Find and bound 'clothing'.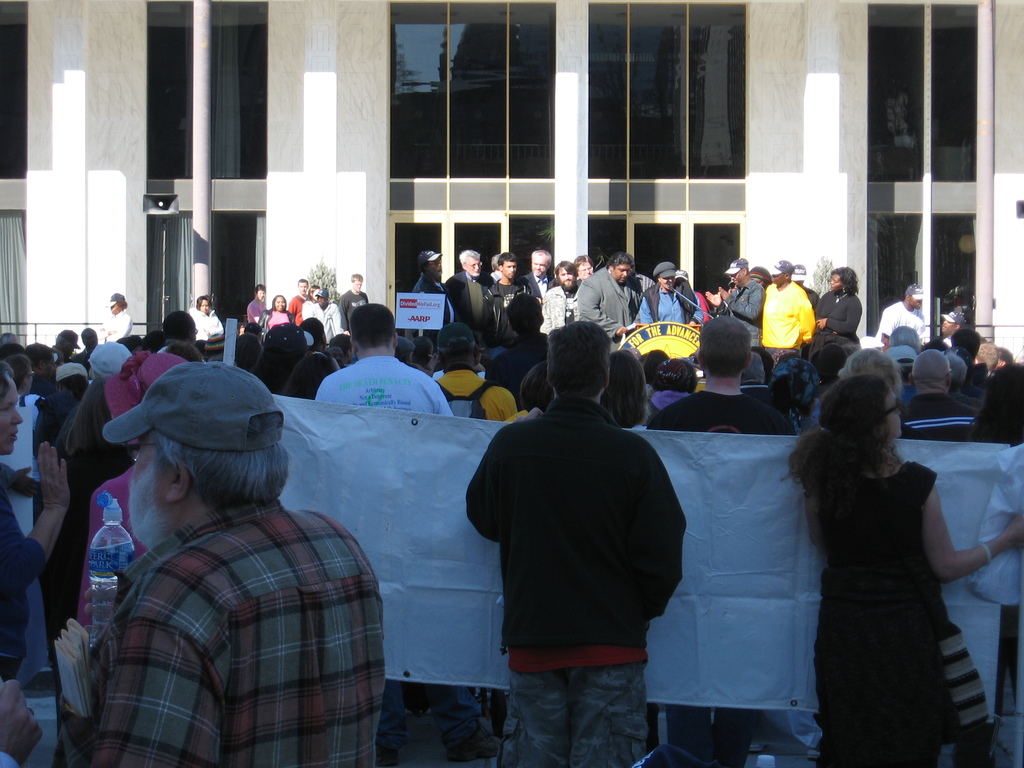
Bound: pyautogui.locateOnScreen(0, 477, 41, 691).
